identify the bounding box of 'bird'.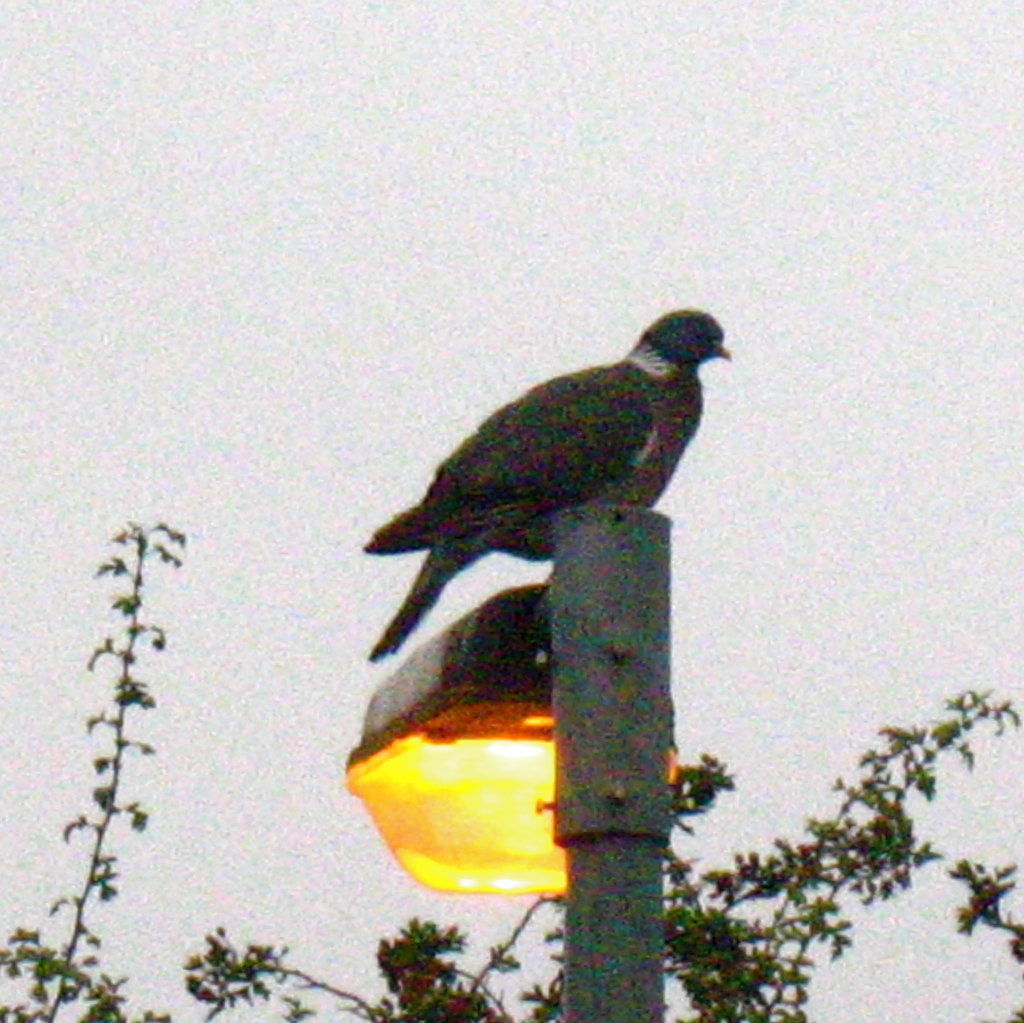
detection(337, 319, 751, 625).
